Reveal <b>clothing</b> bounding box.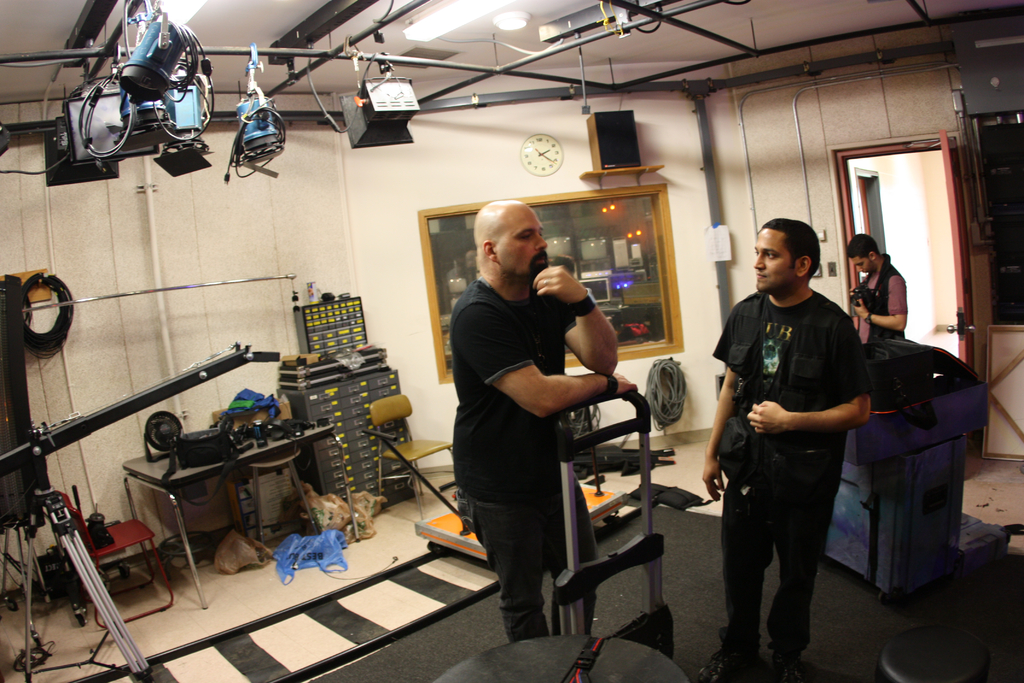
Revealed: <region>712, 292, 860, 657</region>.
